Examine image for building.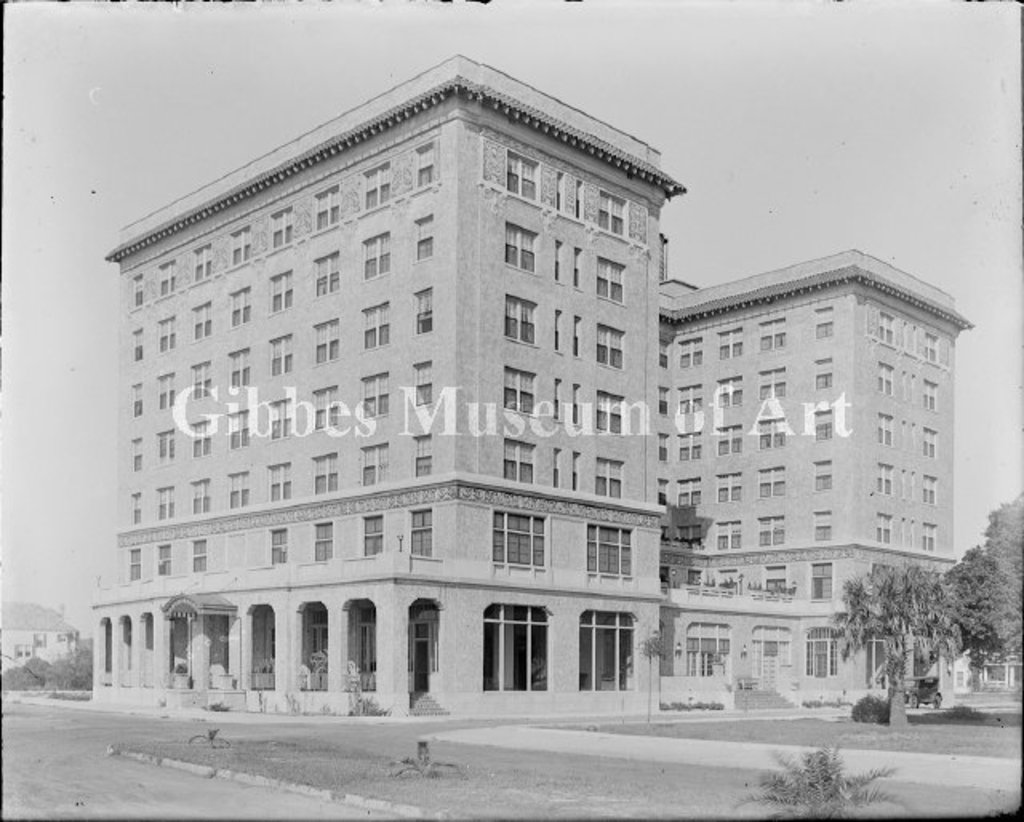
Examination result: locate(96, 50, 677, 747).
